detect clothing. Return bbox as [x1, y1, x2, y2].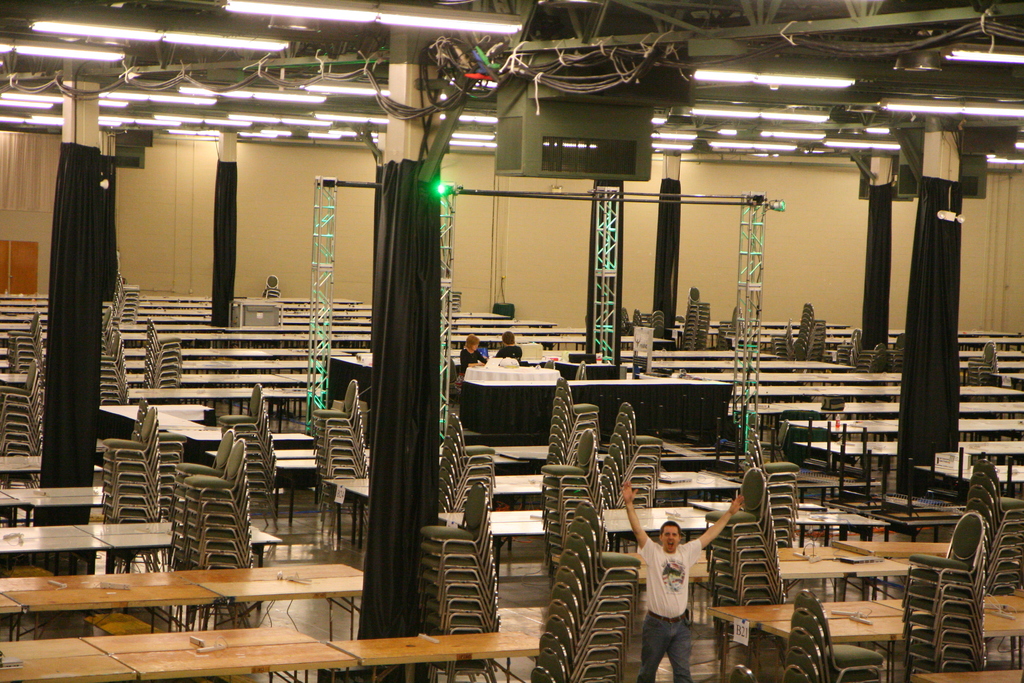
[498, 340, 522, 357].
